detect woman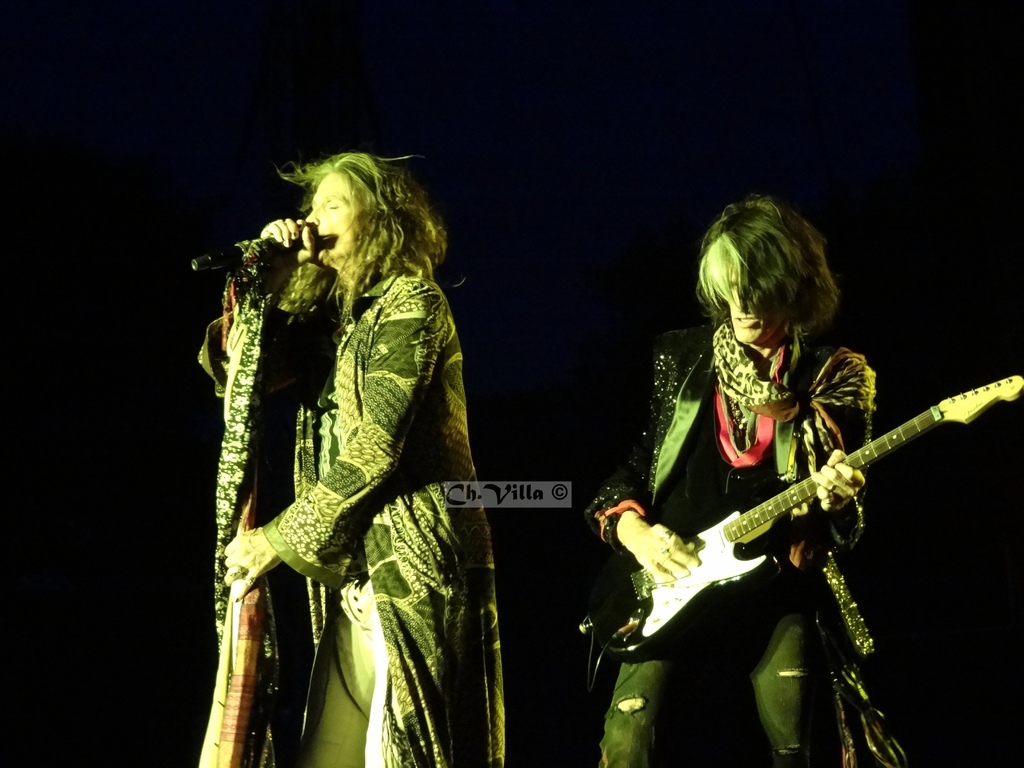
bbox=[582, 198, 906, 767]
